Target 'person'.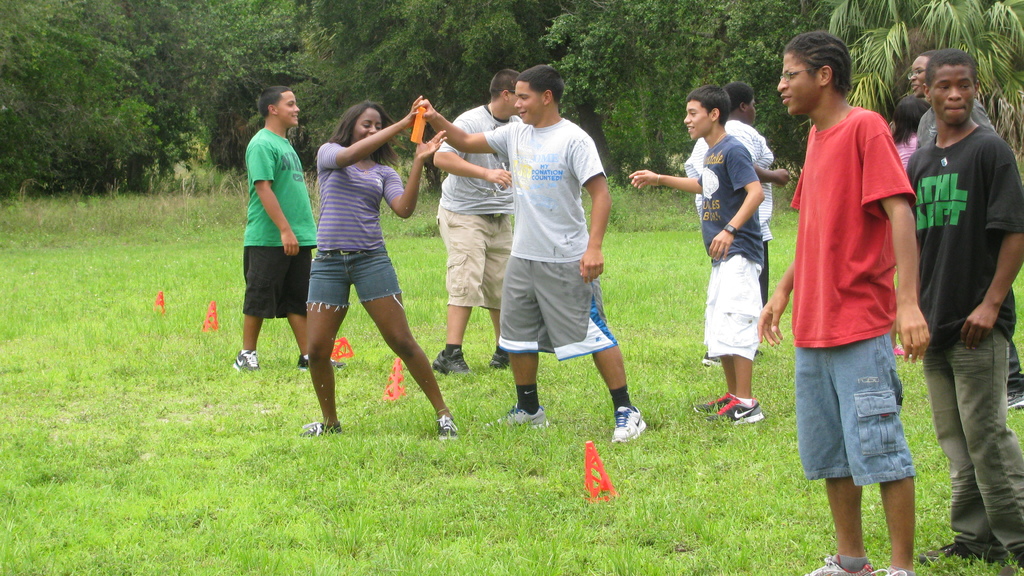
Target region: bbox=(433, 69, 520, 376).
